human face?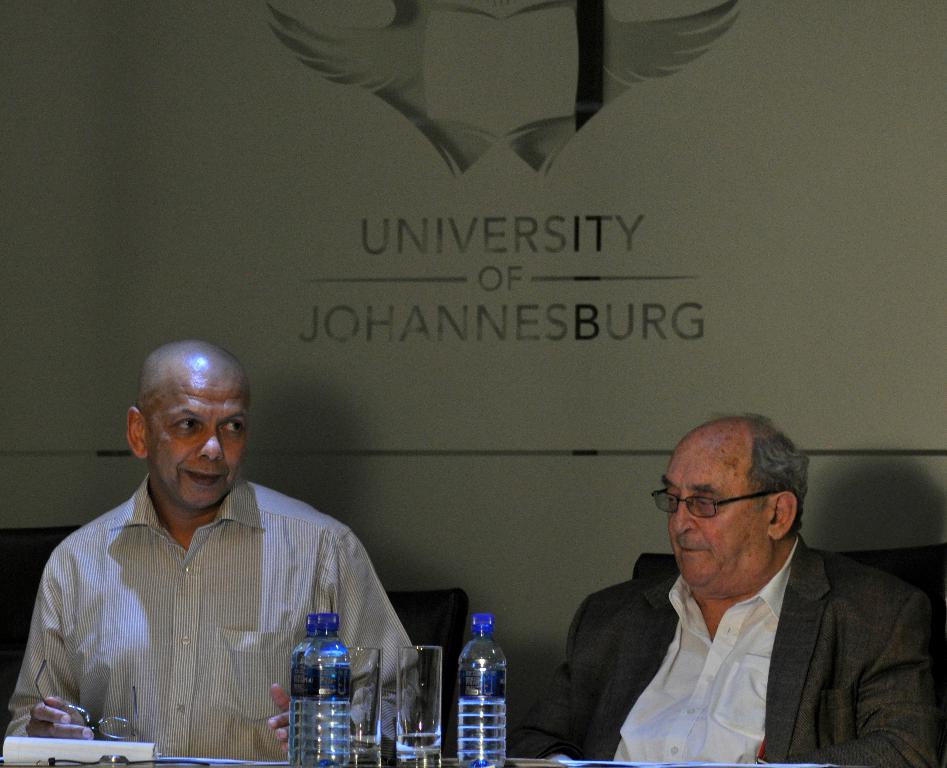
rect(142, 374, 247, 510)
